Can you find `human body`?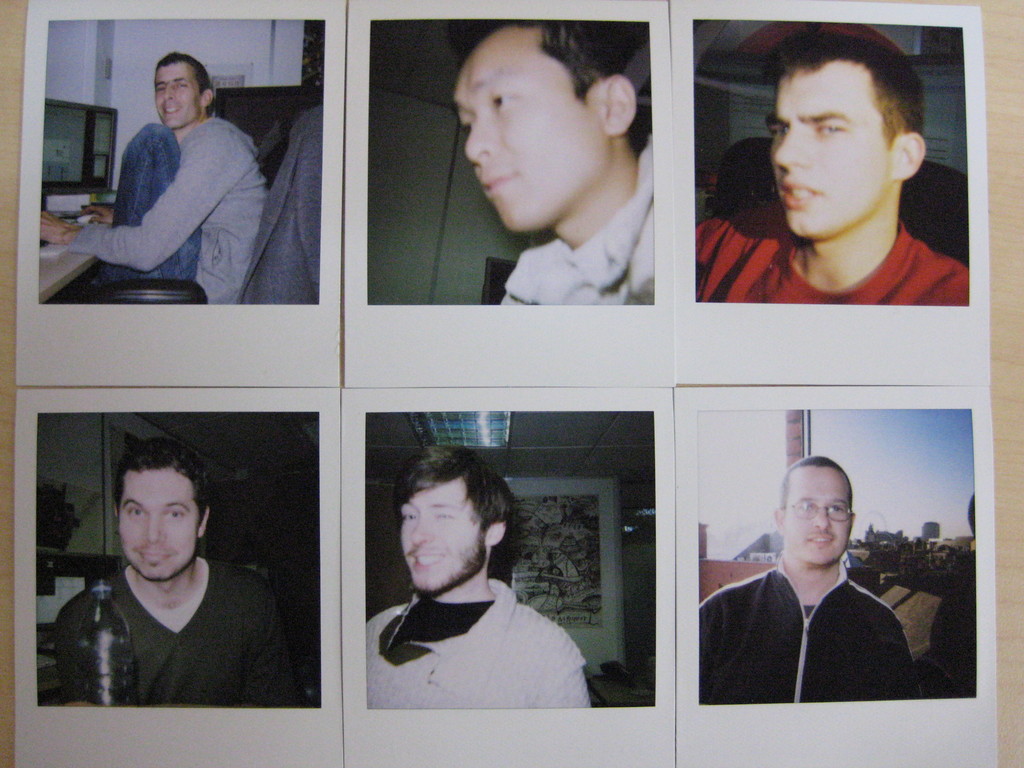
Yes, bounding box: BBox(691, 199, 969, 307).
